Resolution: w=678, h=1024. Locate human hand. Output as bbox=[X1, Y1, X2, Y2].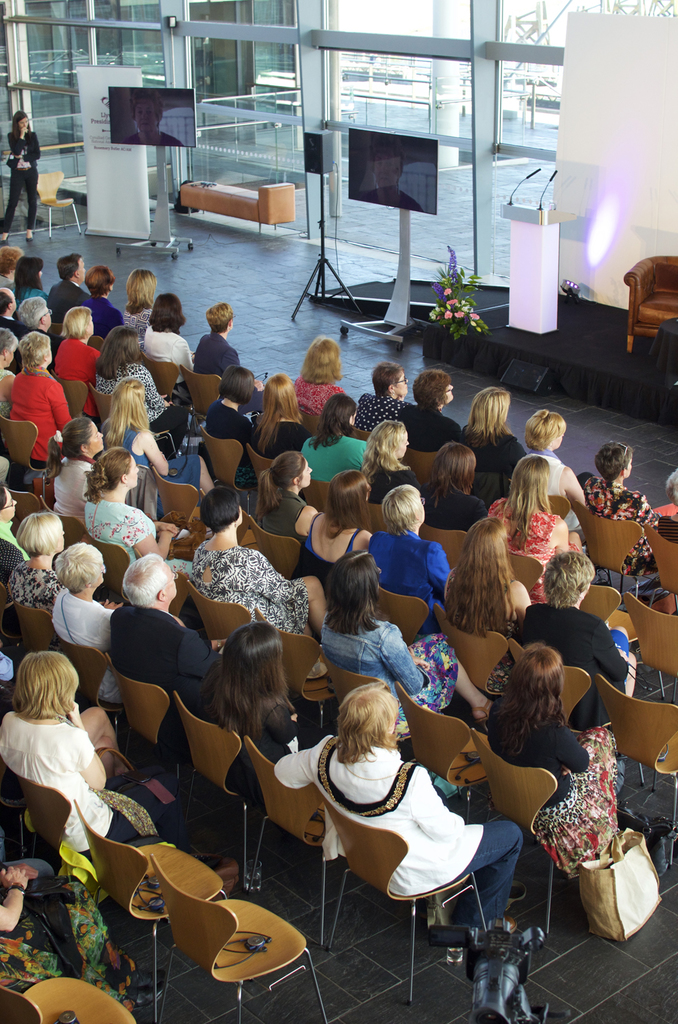
bbox=[20, 862, 39, 881].
